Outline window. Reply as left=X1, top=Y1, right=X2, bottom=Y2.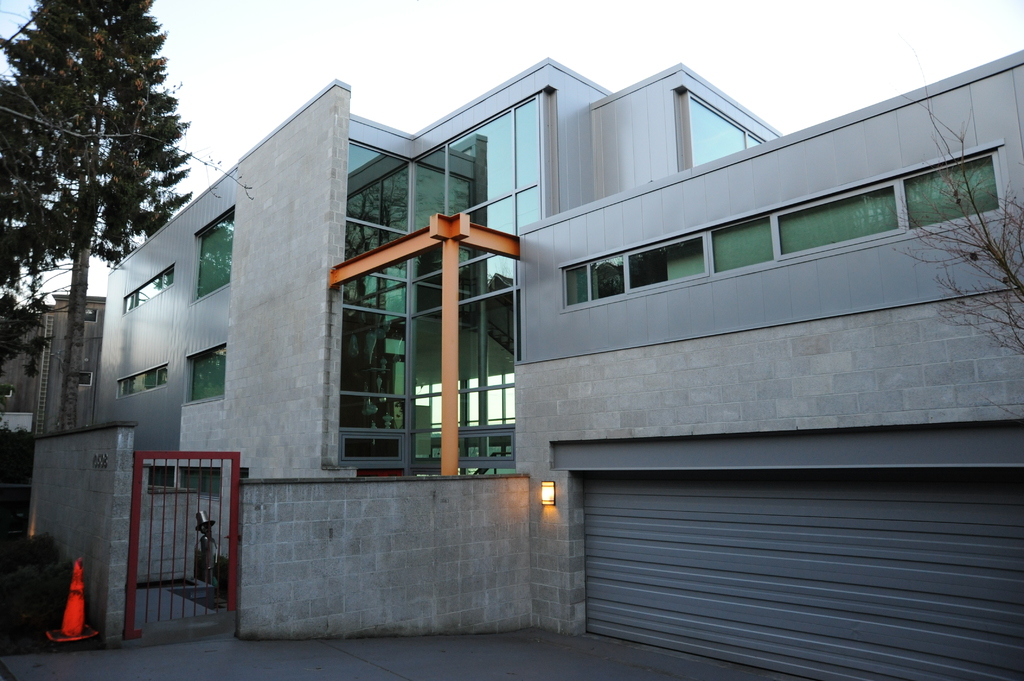
left=0, top=385, right=12, bottom=398.
